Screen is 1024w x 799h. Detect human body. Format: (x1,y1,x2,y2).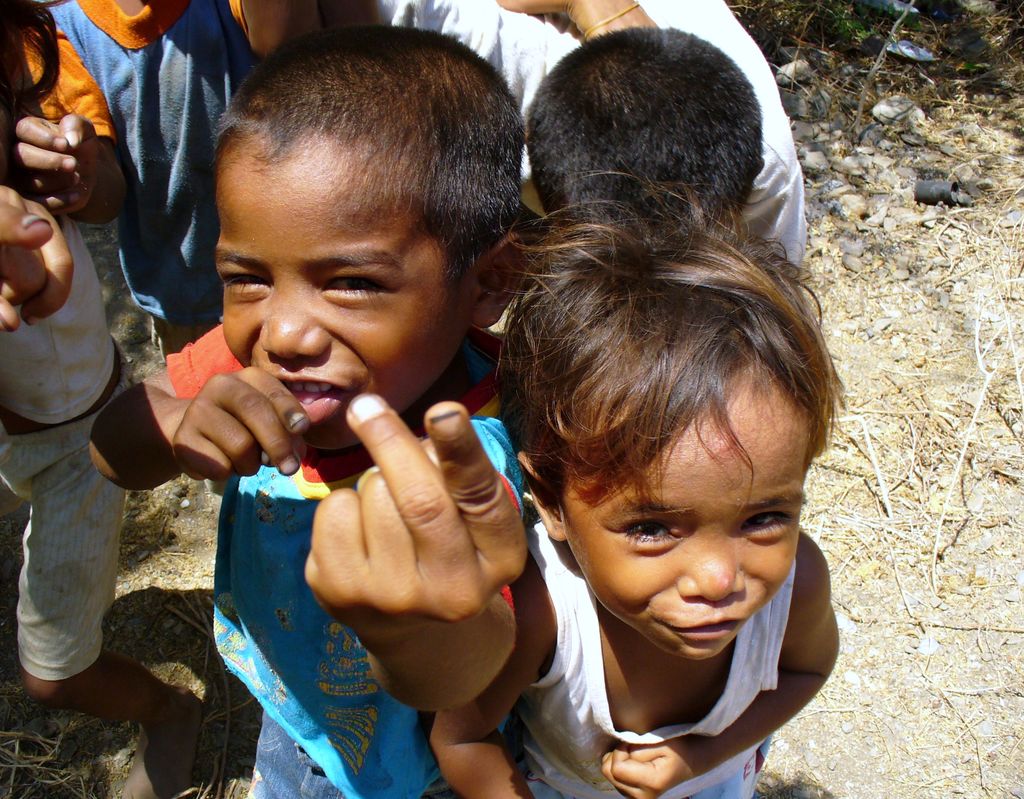
(8,0,316,514).
